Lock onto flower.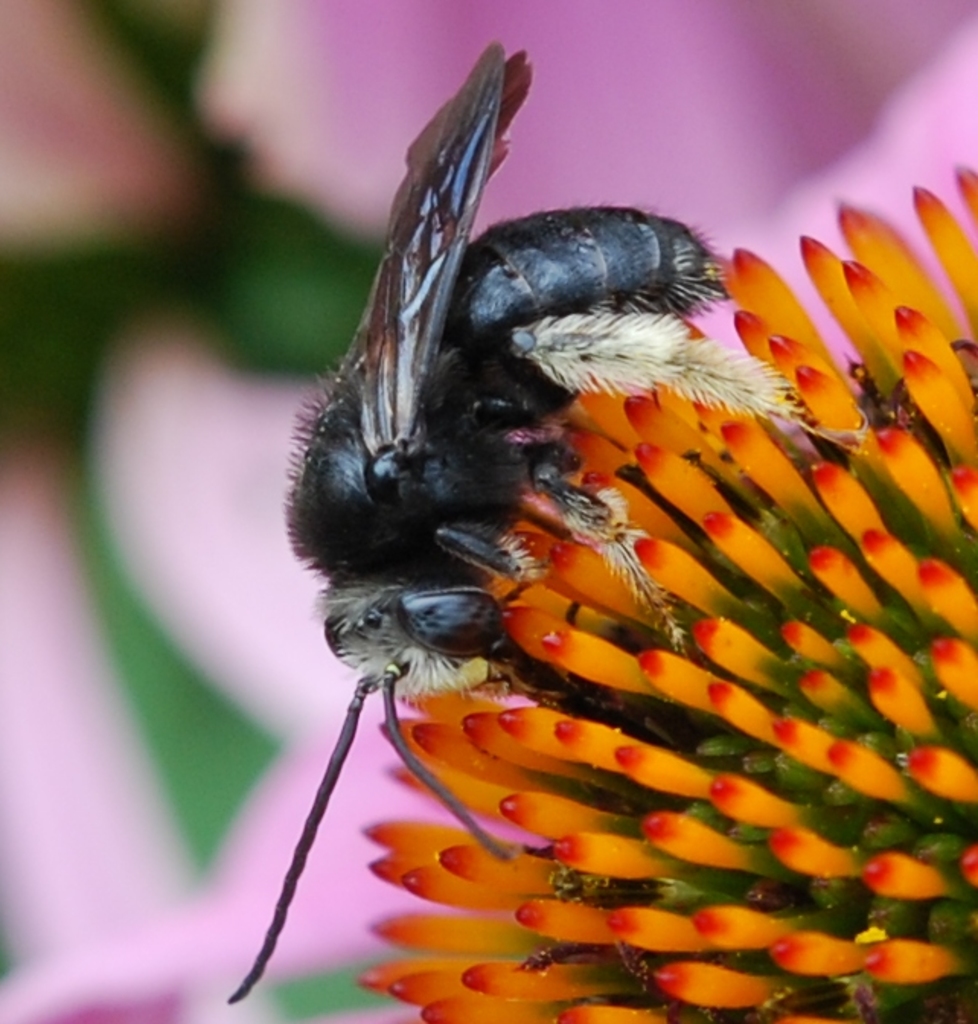
Locked: rect(91, 0, 954, 1022).
